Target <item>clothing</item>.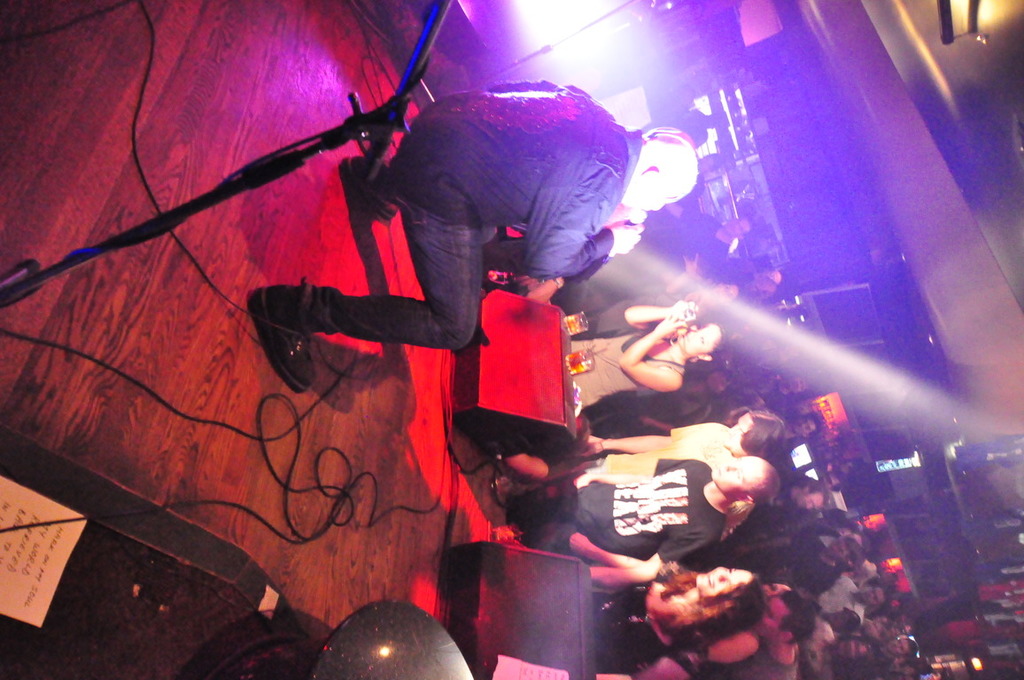
Target region: <region>504, 462, 728, 569</region>.
